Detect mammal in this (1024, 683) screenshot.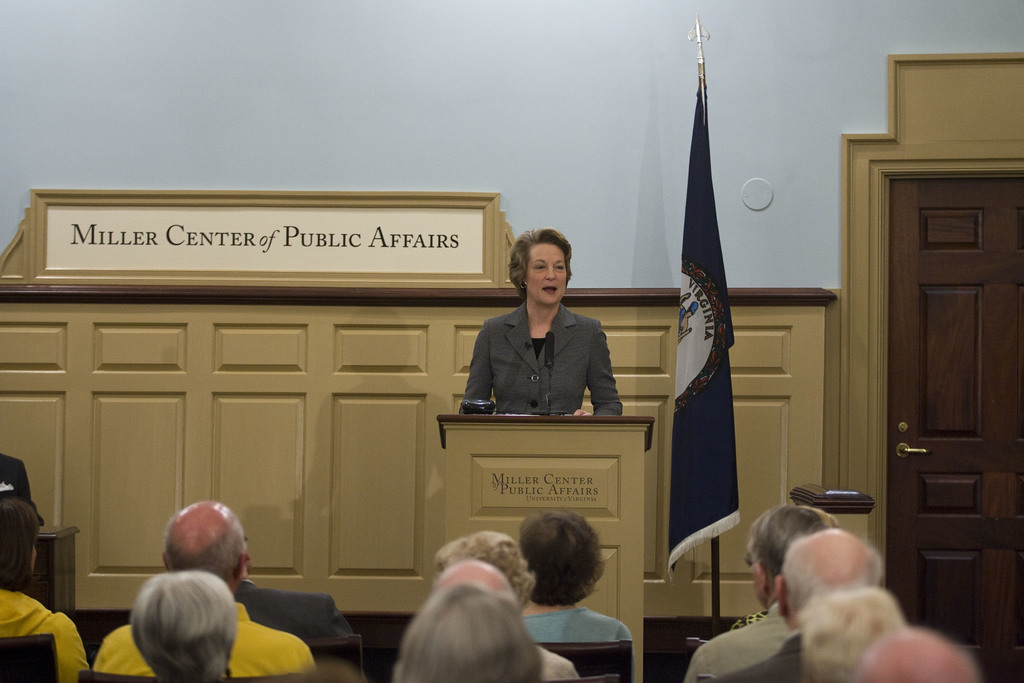
Detection: left=93, top=494, right=321, bottom=679.
